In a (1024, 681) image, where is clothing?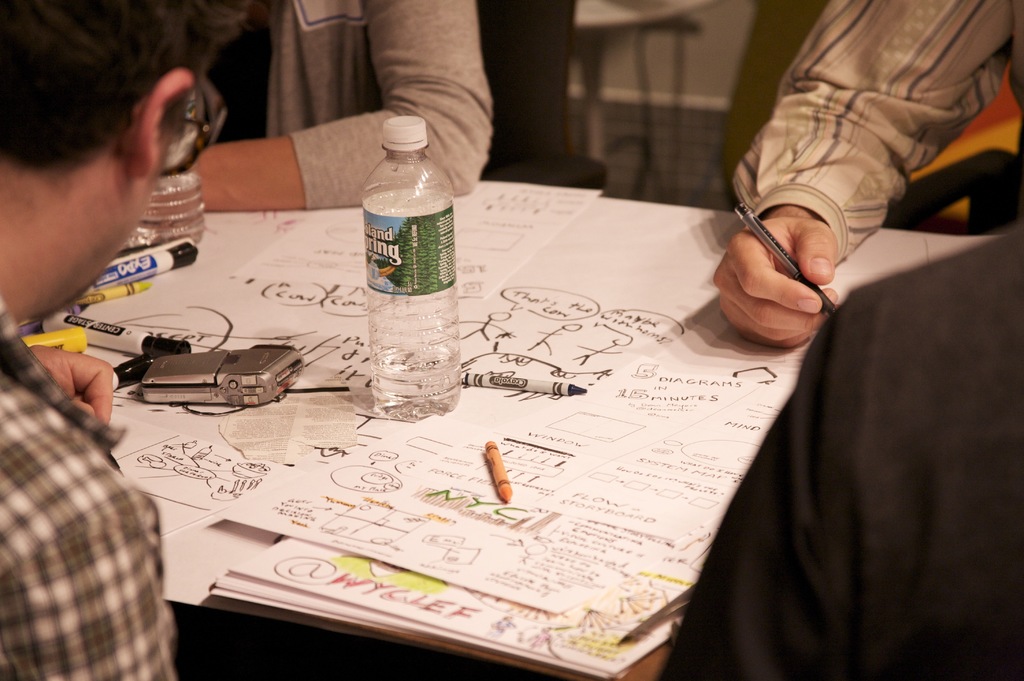
crop(656, 206, 1023, 680).
